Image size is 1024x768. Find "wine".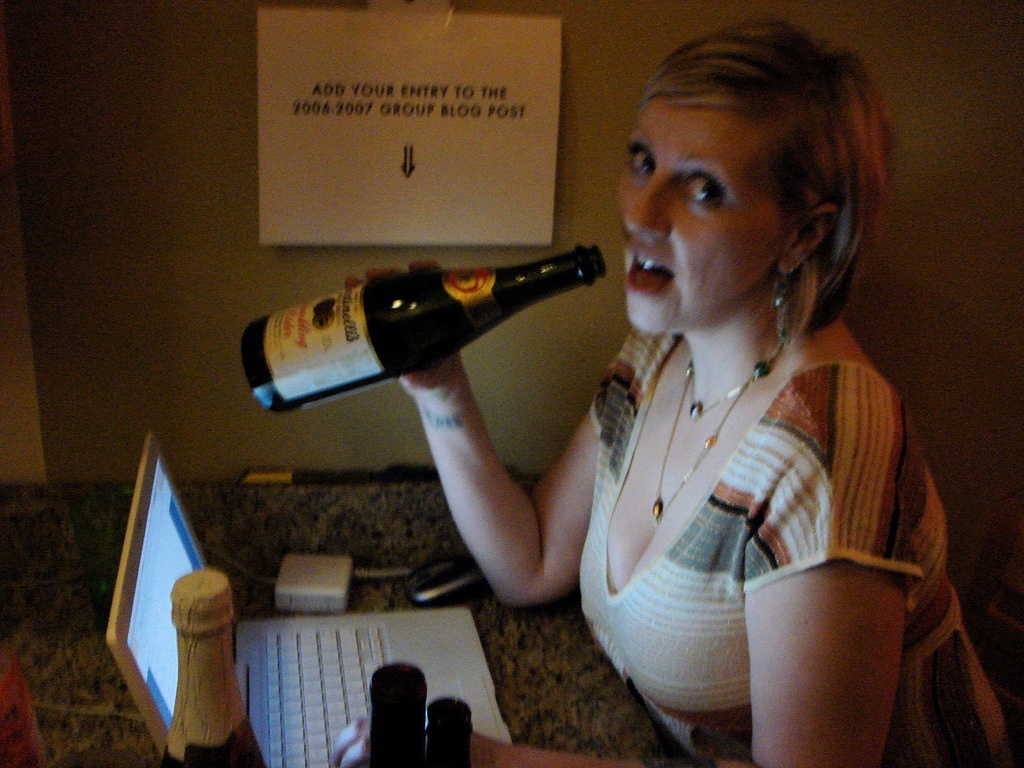
[359,662,423,767].
